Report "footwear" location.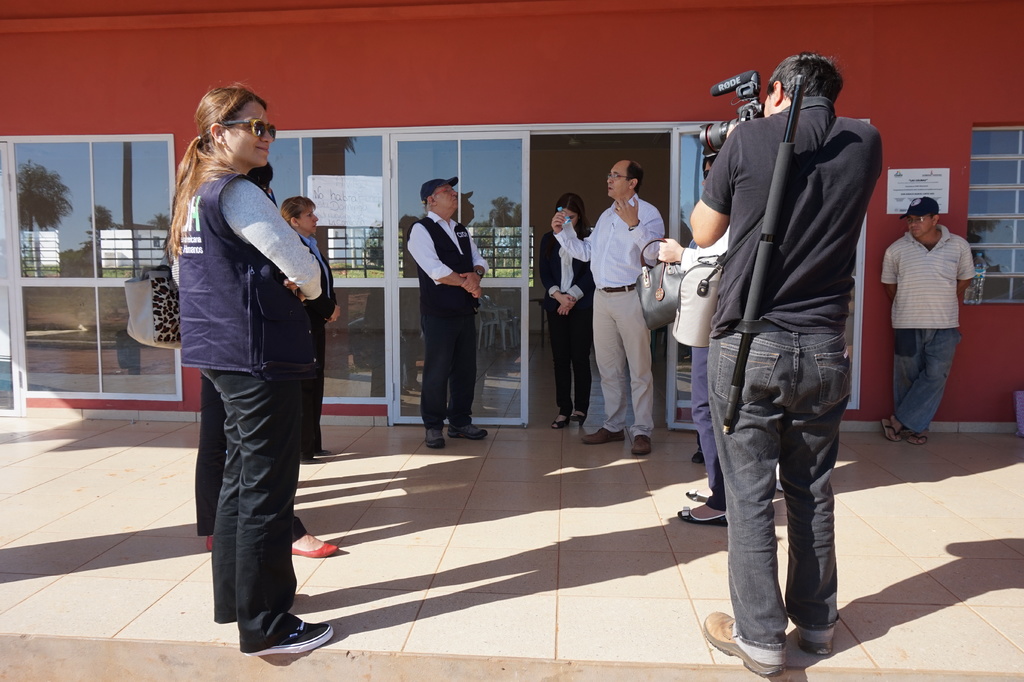
Report: (204, 530, 212, 551).
